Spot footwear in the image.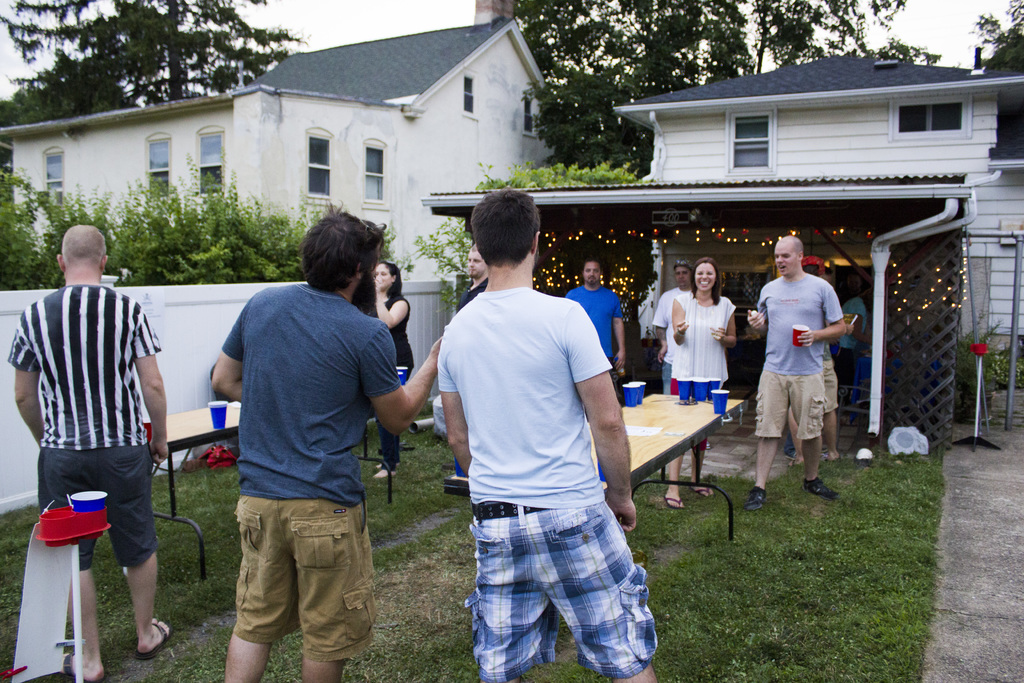
footwear found at bbox(746, 485, 767, 514).
